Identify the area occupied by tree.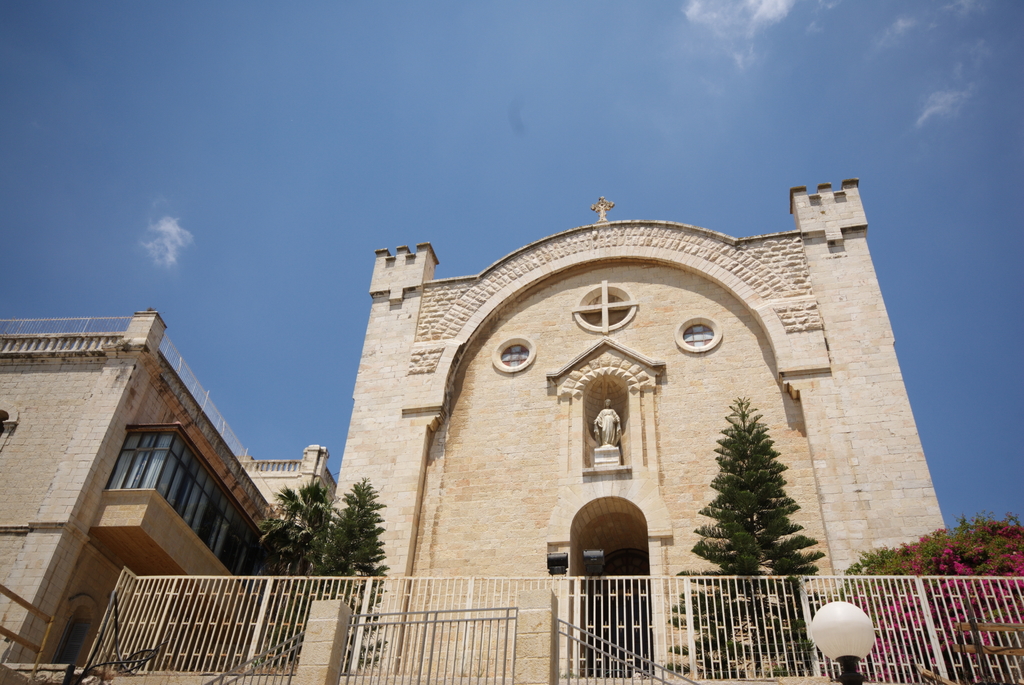
Area: detection(259, 480, 328, 593).
